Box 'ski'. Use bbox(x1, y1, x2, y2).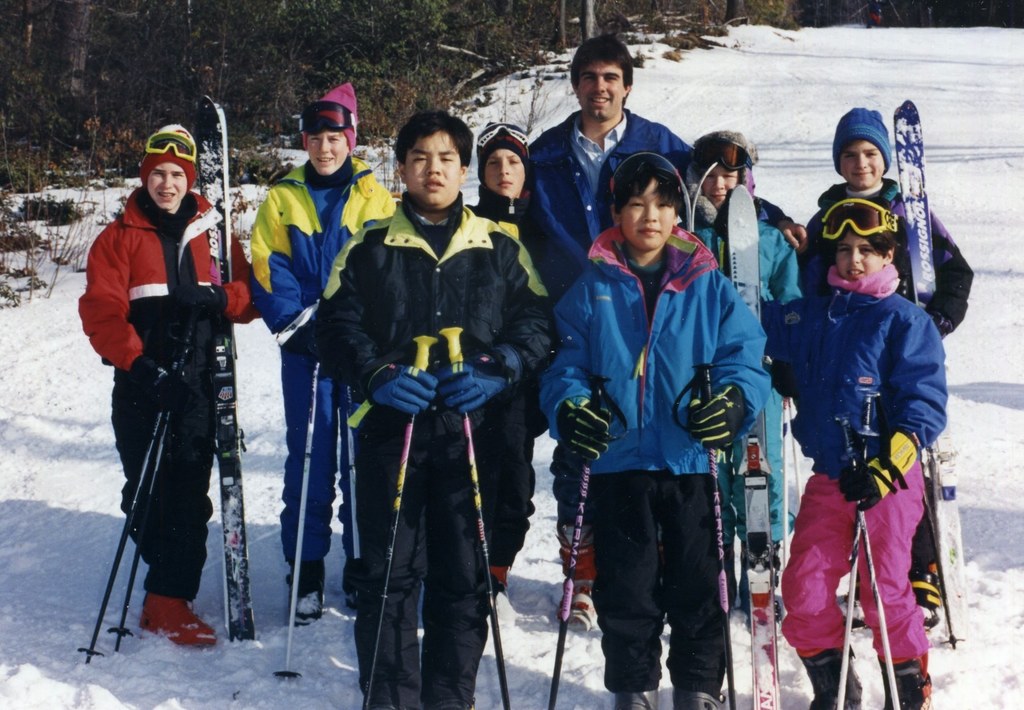
bbox(726, 187, 781, 709).
